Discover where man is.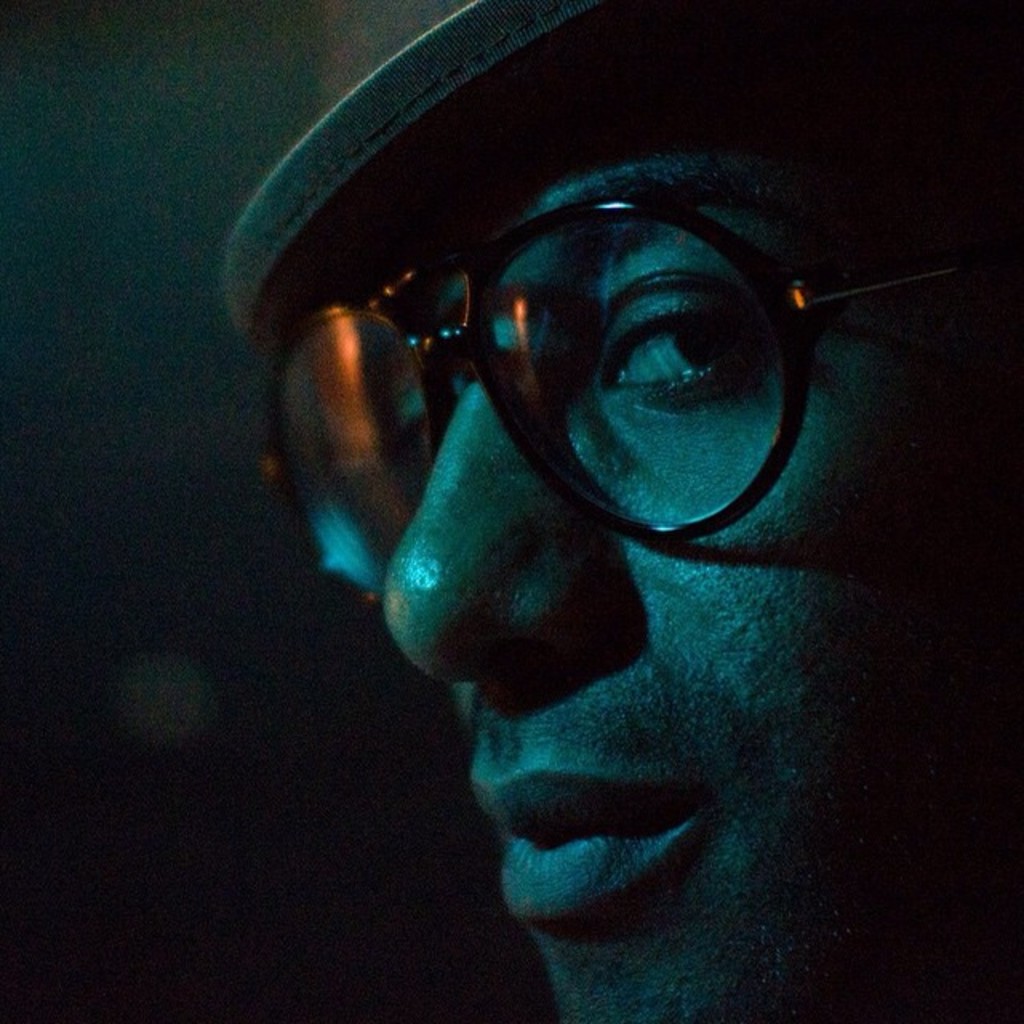
Discovered at <box>178,50,1023,1023</box>.
